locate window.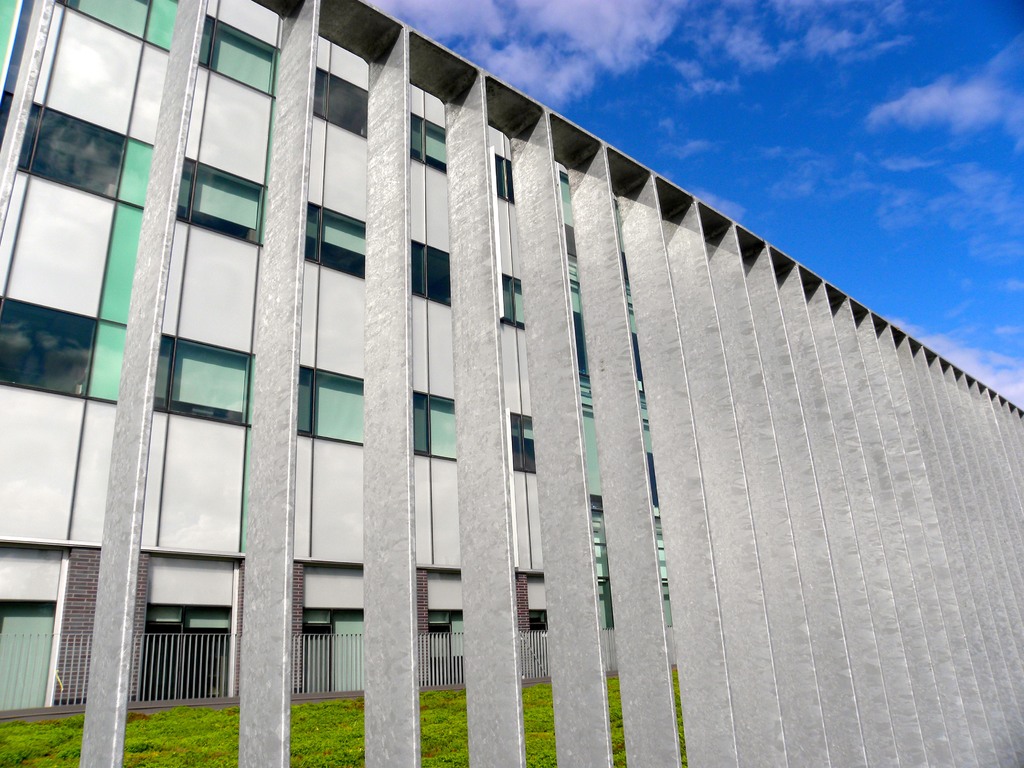
Bounding box: (x1=58, y1=0, x2=150, y2=40).
